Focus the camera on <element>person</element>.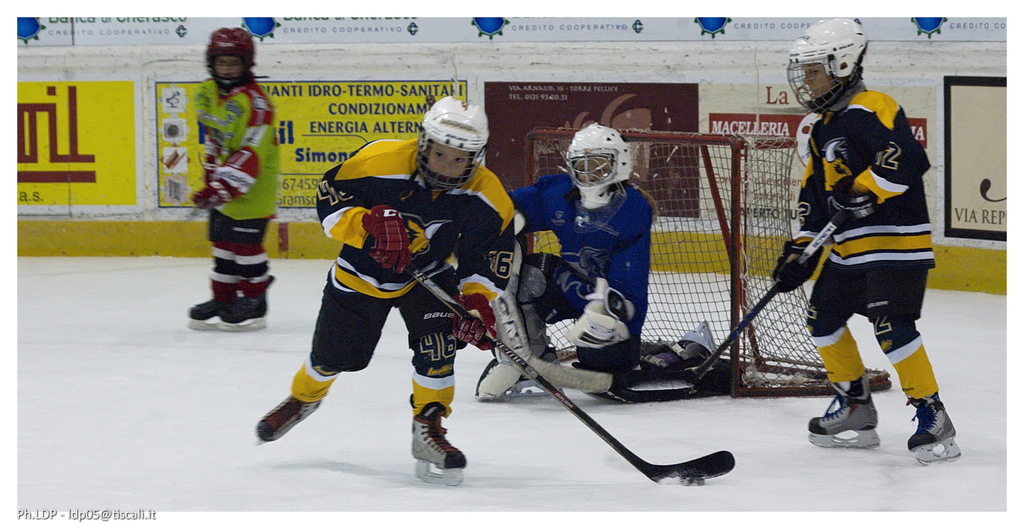
Focus region: locate(253, 102, 517, 489).
